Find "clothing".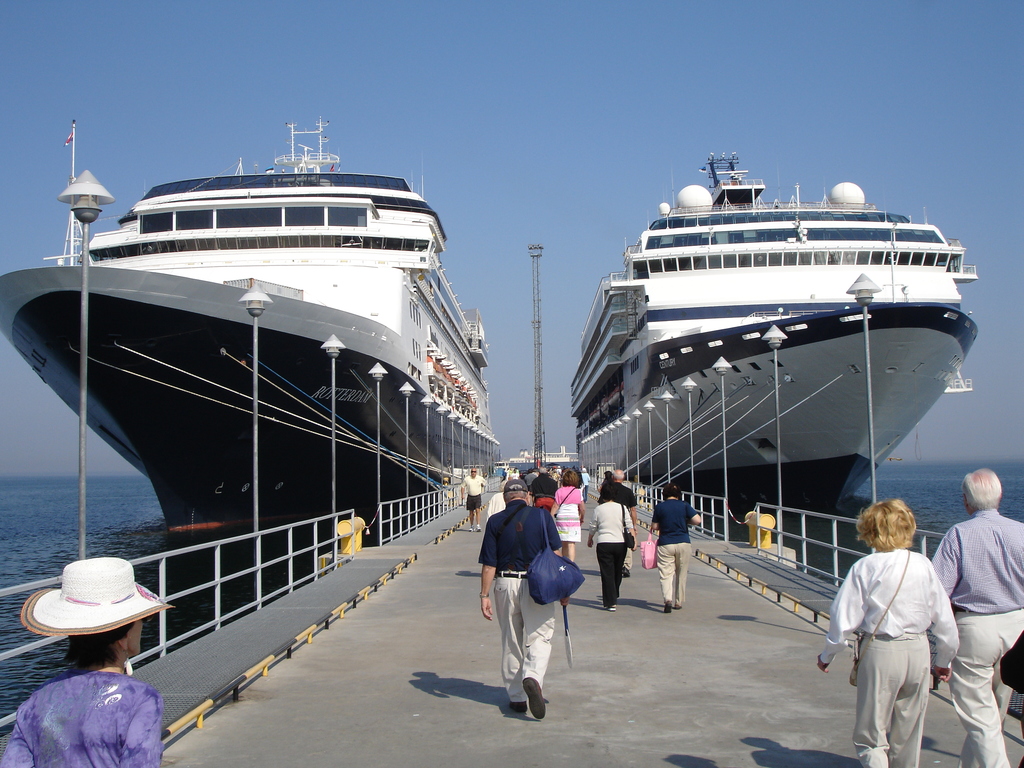
crop(585, 500, 635, 595).
